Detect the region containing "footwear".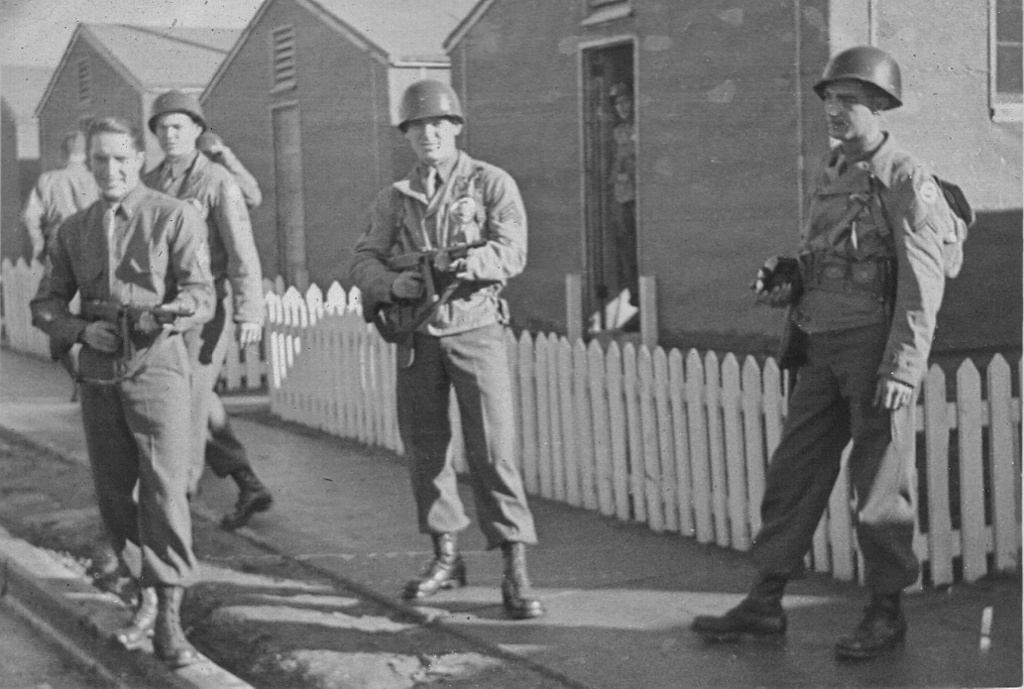
691/579/787/640.
